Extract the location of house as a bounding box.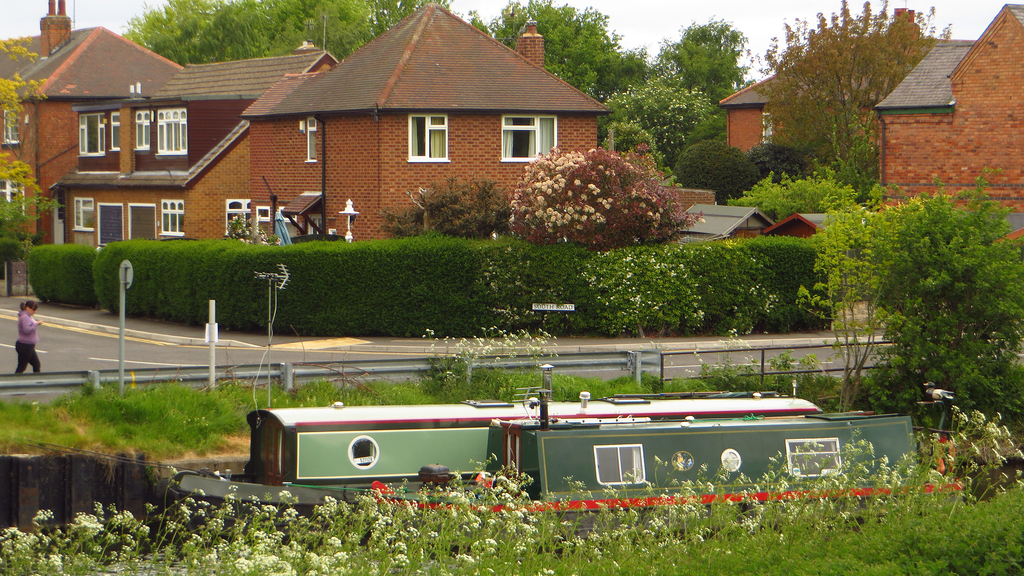
<box>0,0,189,242</box>.
